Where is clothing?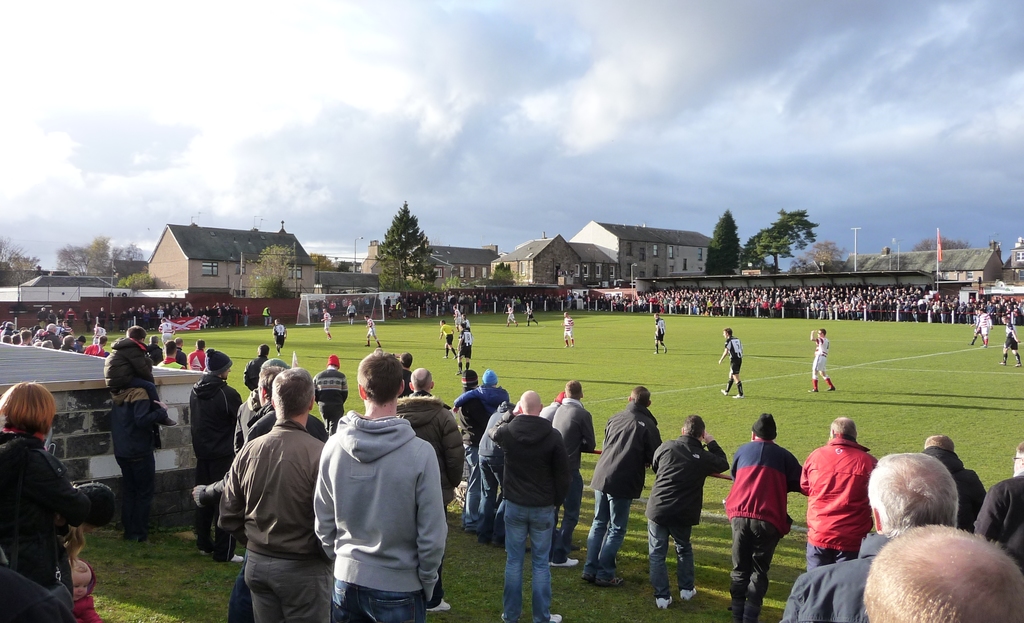
x1=175 y1=345 x2=189 y2=358.
